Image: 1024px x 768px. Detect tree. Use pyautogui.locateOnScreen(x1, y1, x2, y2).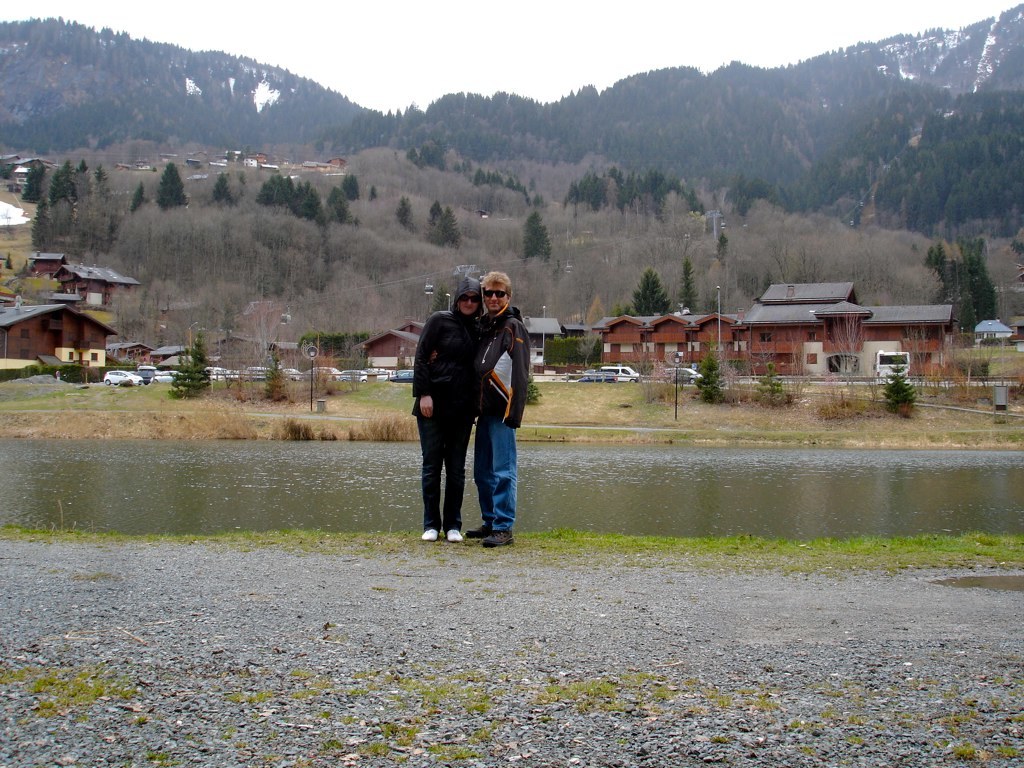
pyautogui.locateOnScreen(683, 336, 726, 408).
